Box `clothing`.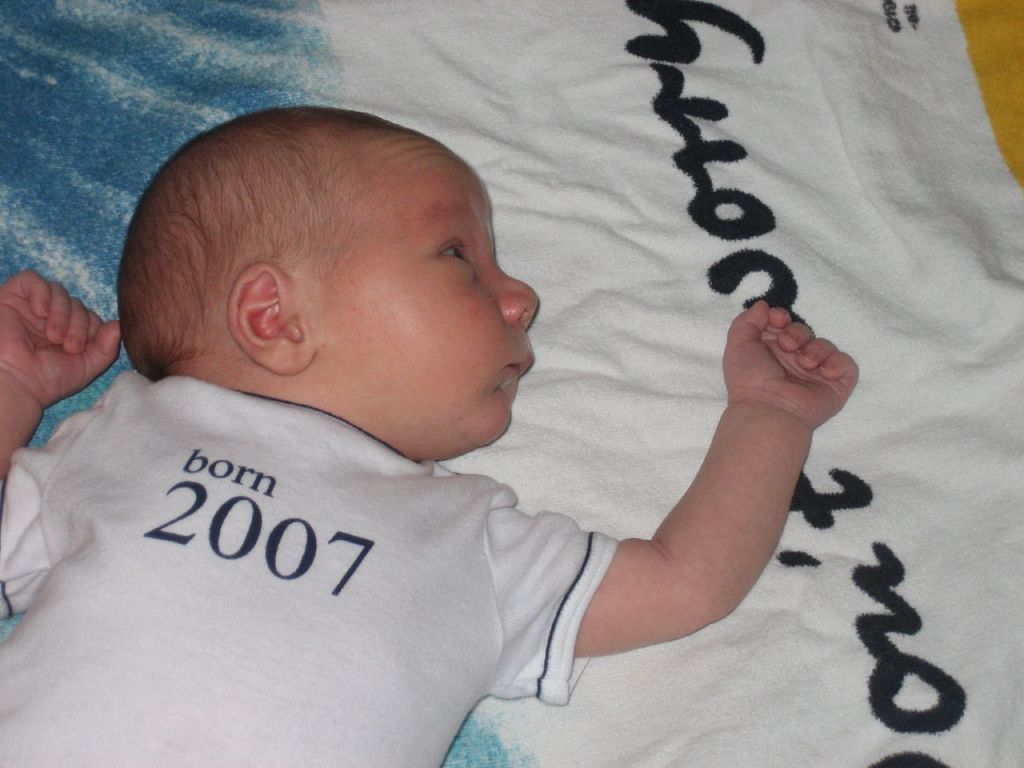
bbox(0, 334, 634, 735).
